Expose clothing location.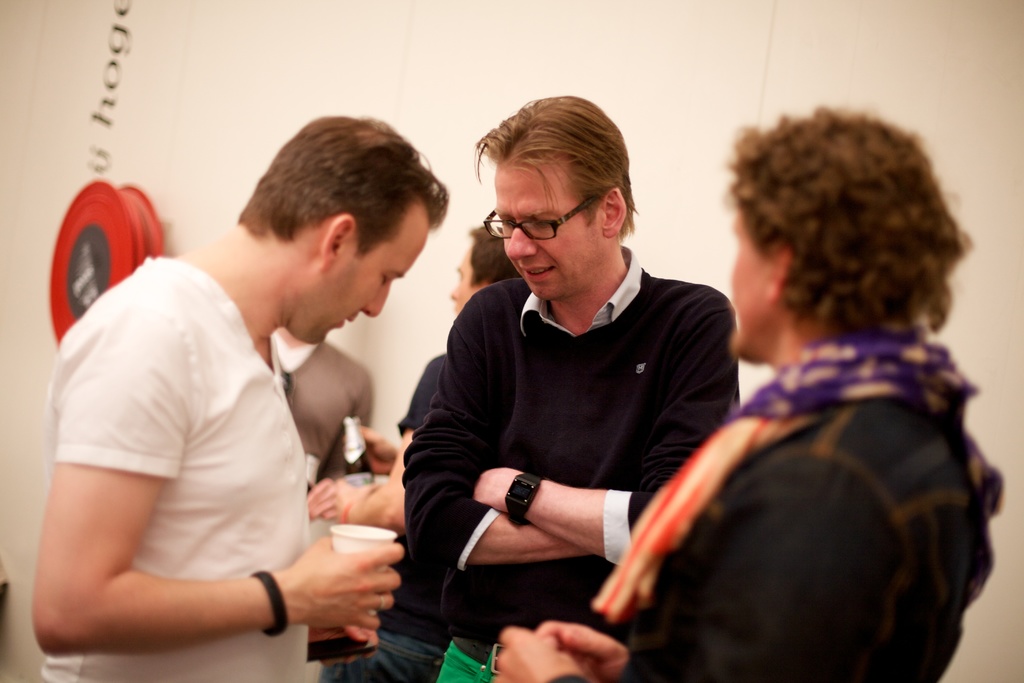
Exposed at <region>271, 331, 375, 494</region>.
